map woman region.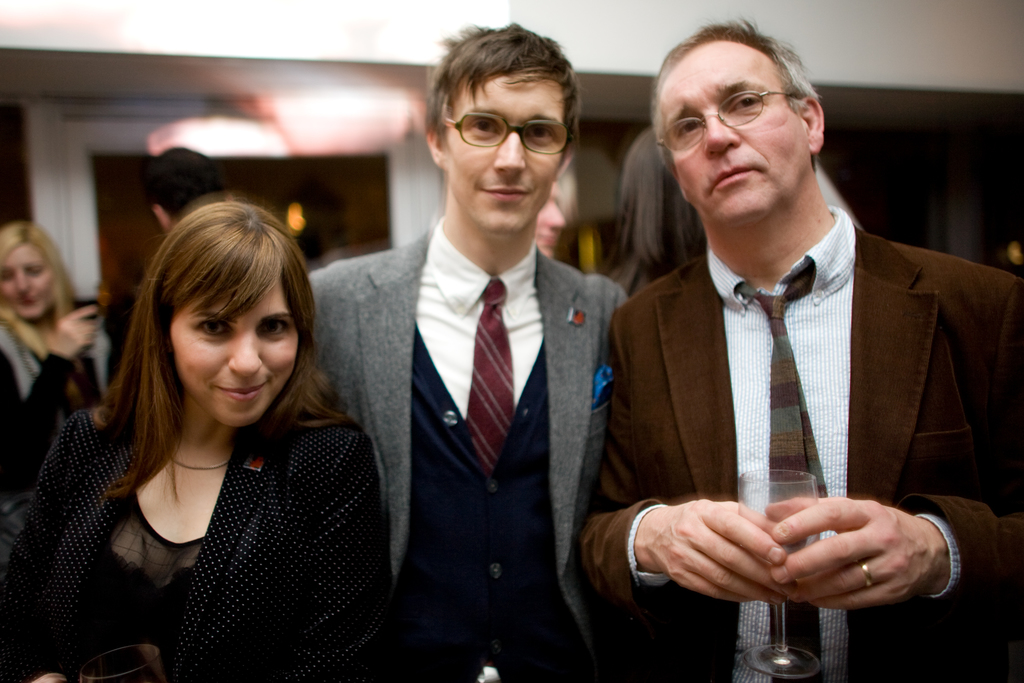
Mapped to {"x1": 33, "y1": 210, "x2": 412, "y2": 673}.
